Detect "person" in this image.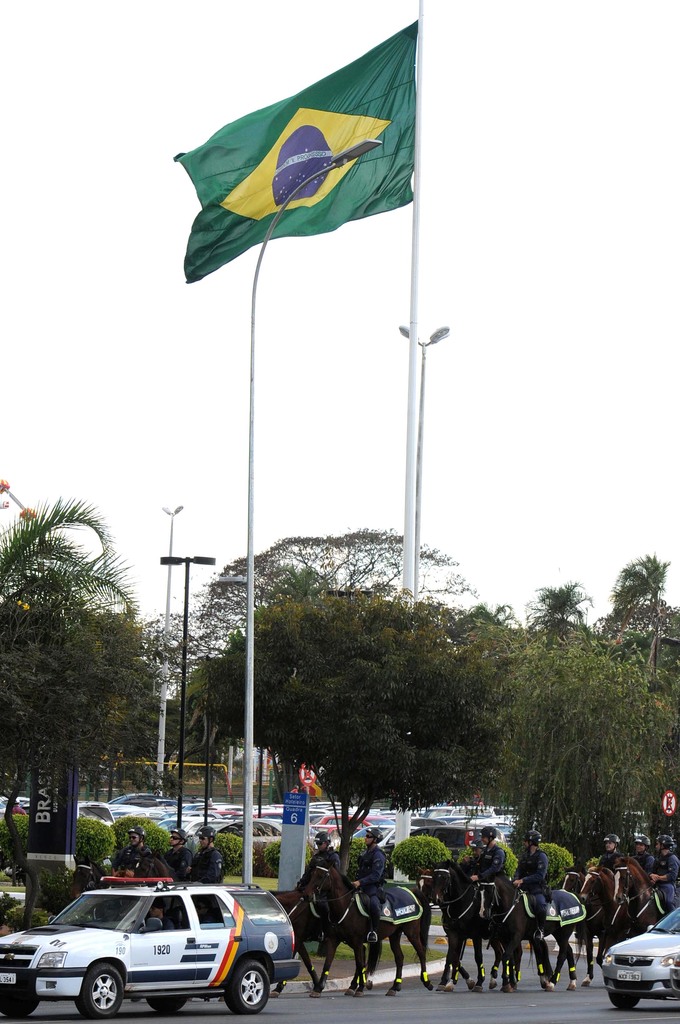
Detection: bbox=(588, 824, 634, 883).
